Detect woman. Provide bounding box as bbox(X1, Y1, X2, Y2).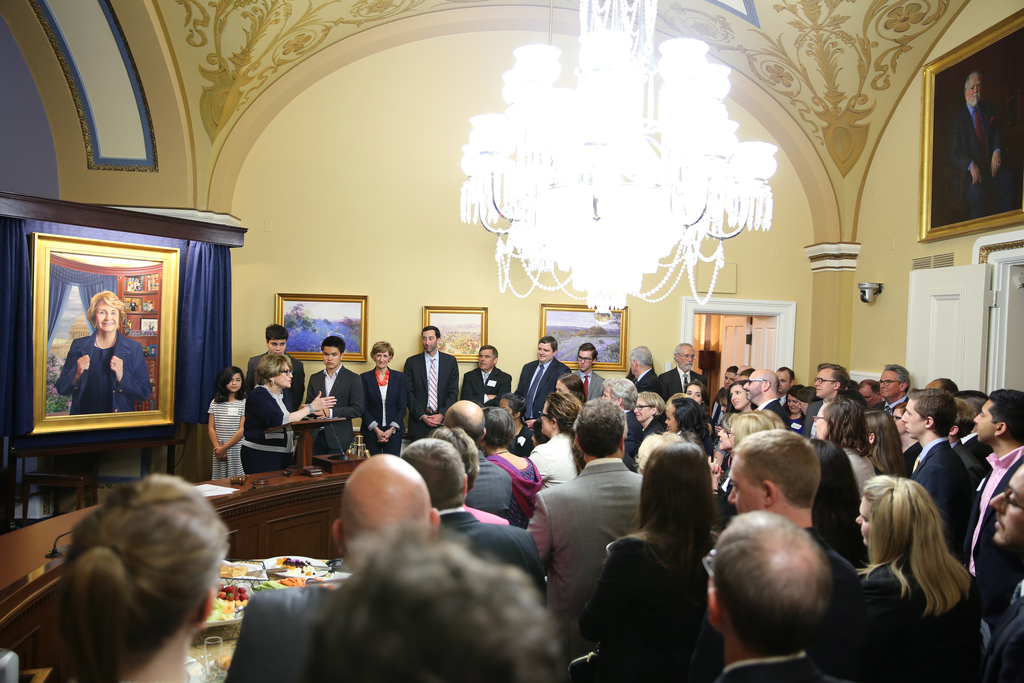
bbox(243, 352, 338, 475).
